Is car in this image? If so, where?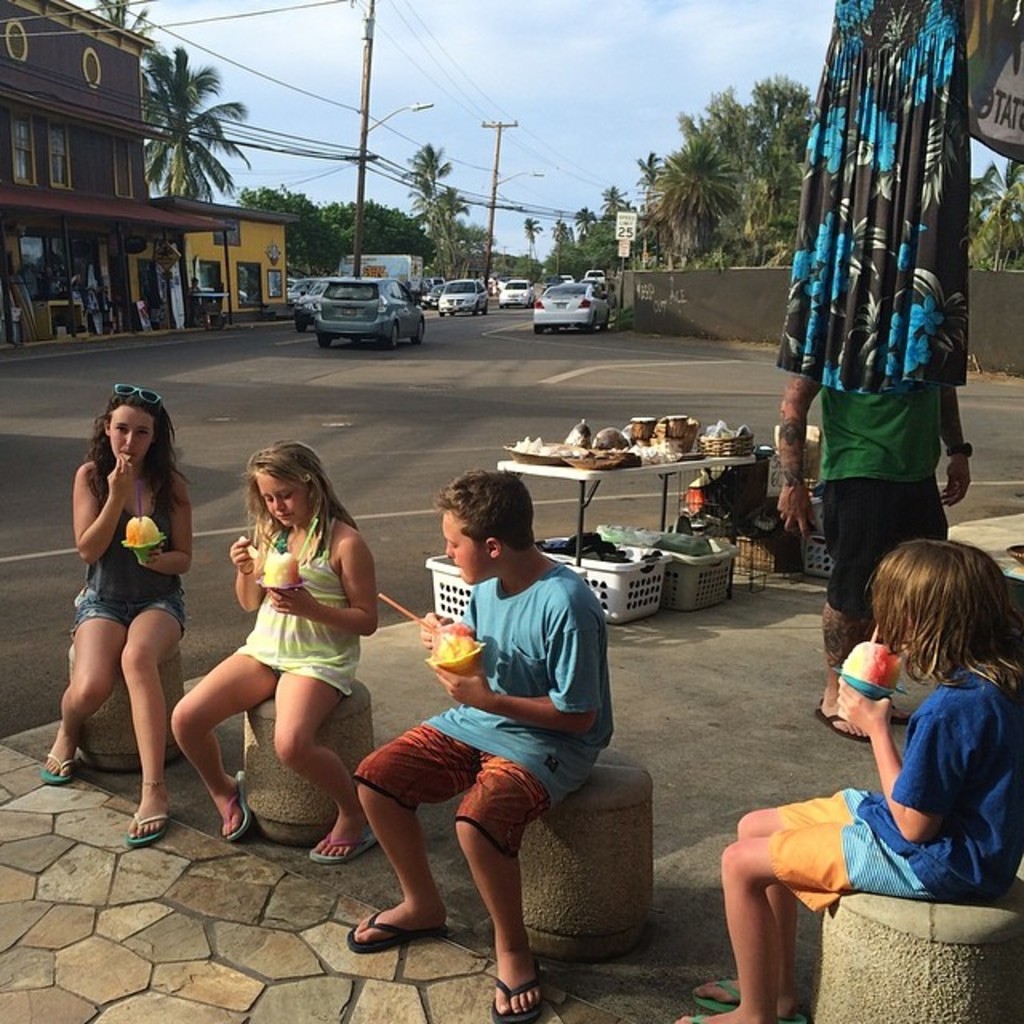
Yes, at [left=438, top=280, right=493, bottom=314].
